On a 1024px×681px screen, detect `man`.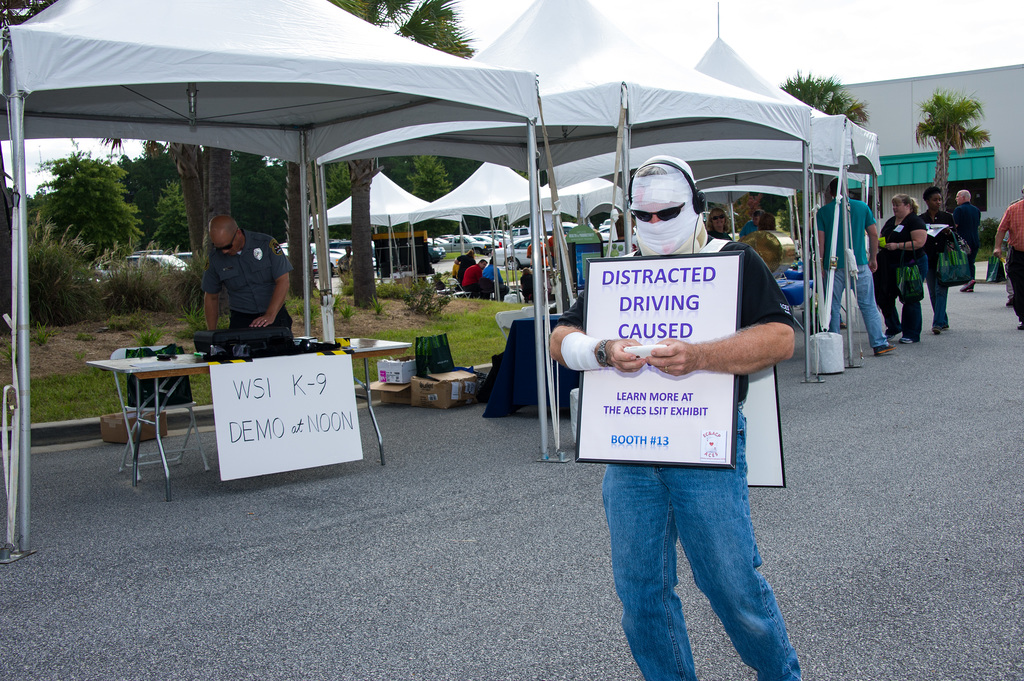
box=[993, 186, 1023, 331].
